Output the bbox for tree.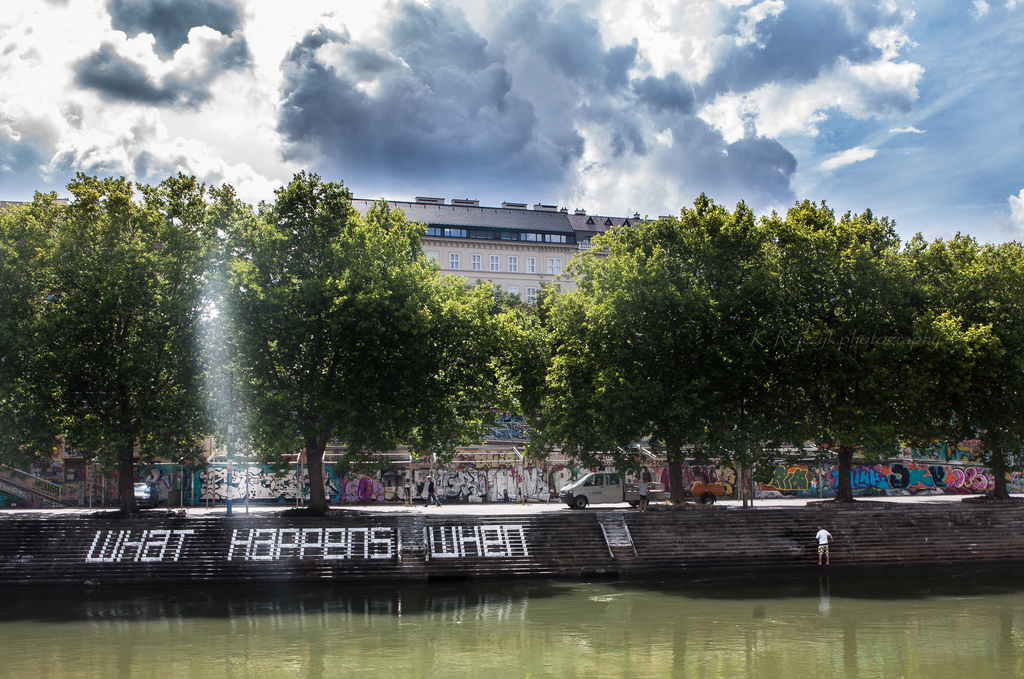
detection(894, 236, 1023, 499).
